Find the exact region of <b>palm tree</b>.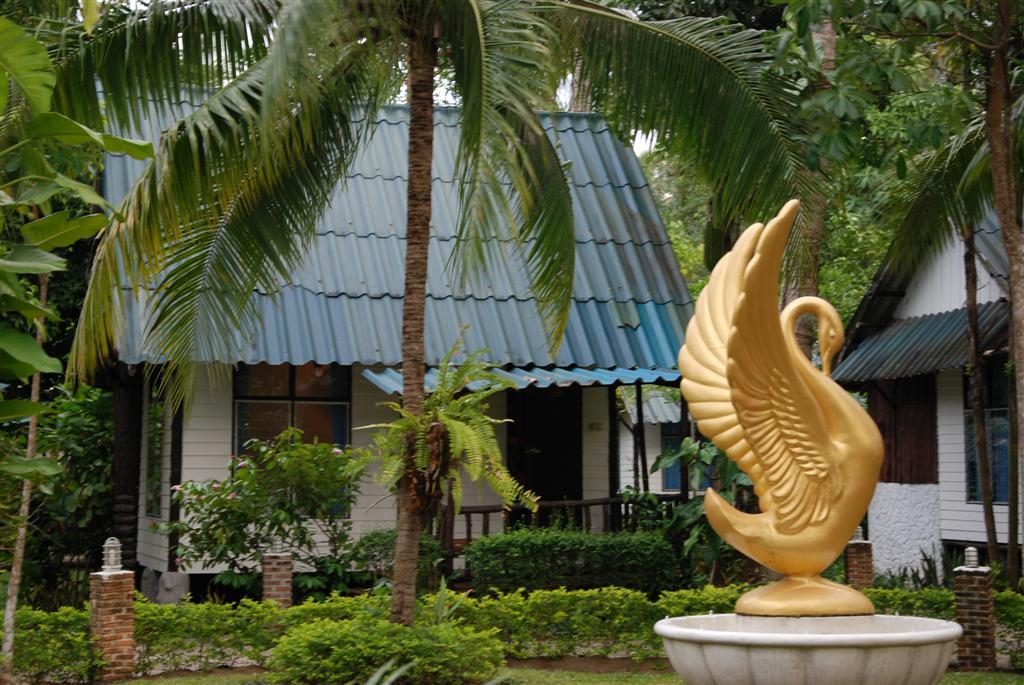
Exact region: {"left": 743, "top": 0, "right": 1023, "bottom": 460}.
